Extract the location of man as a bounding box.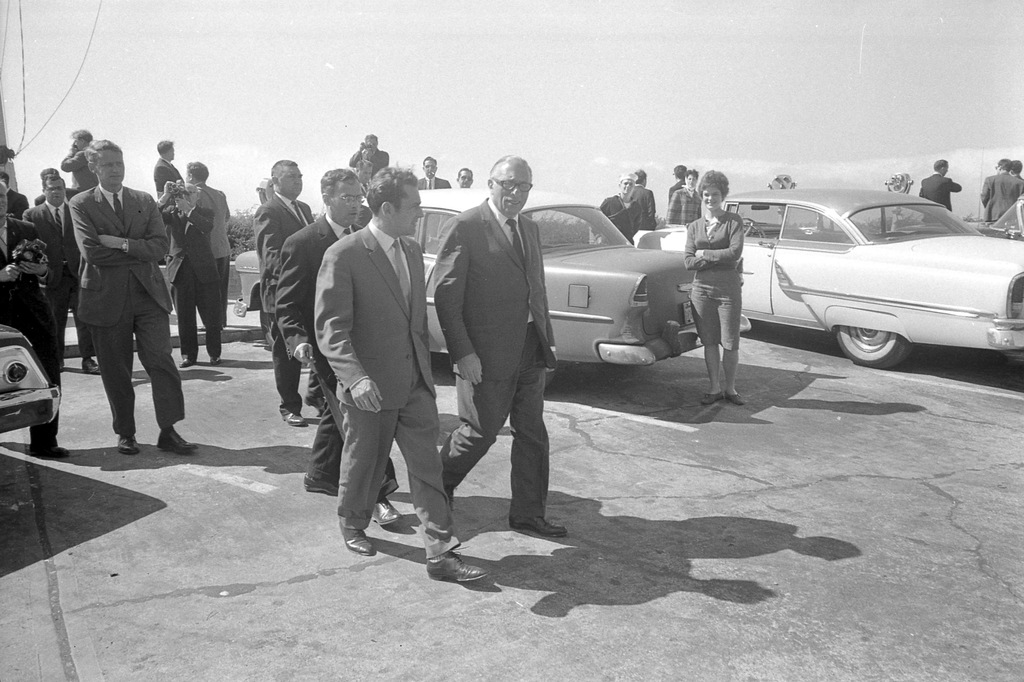
[left=918, top=158, right=962, bottom=223].
